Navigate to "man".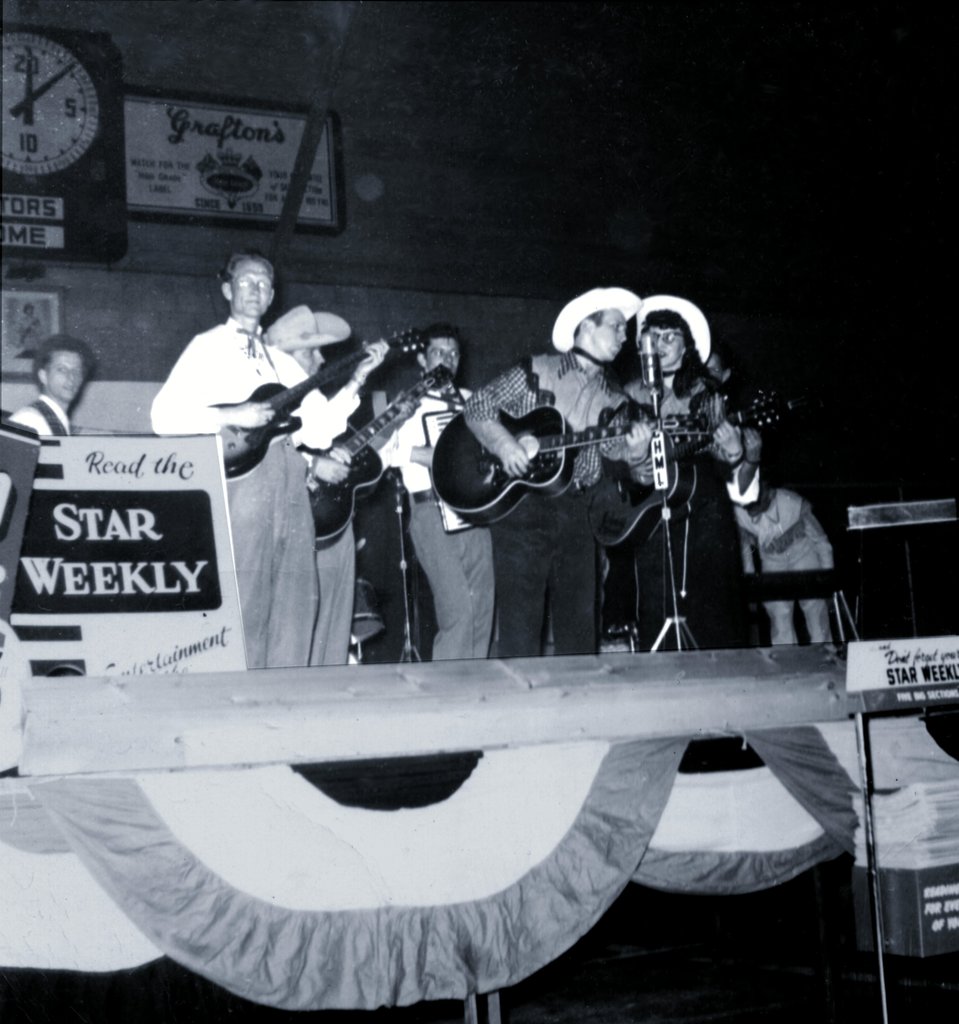
Navigation target: x1=264, y1=307, x2=417, y2=667.
